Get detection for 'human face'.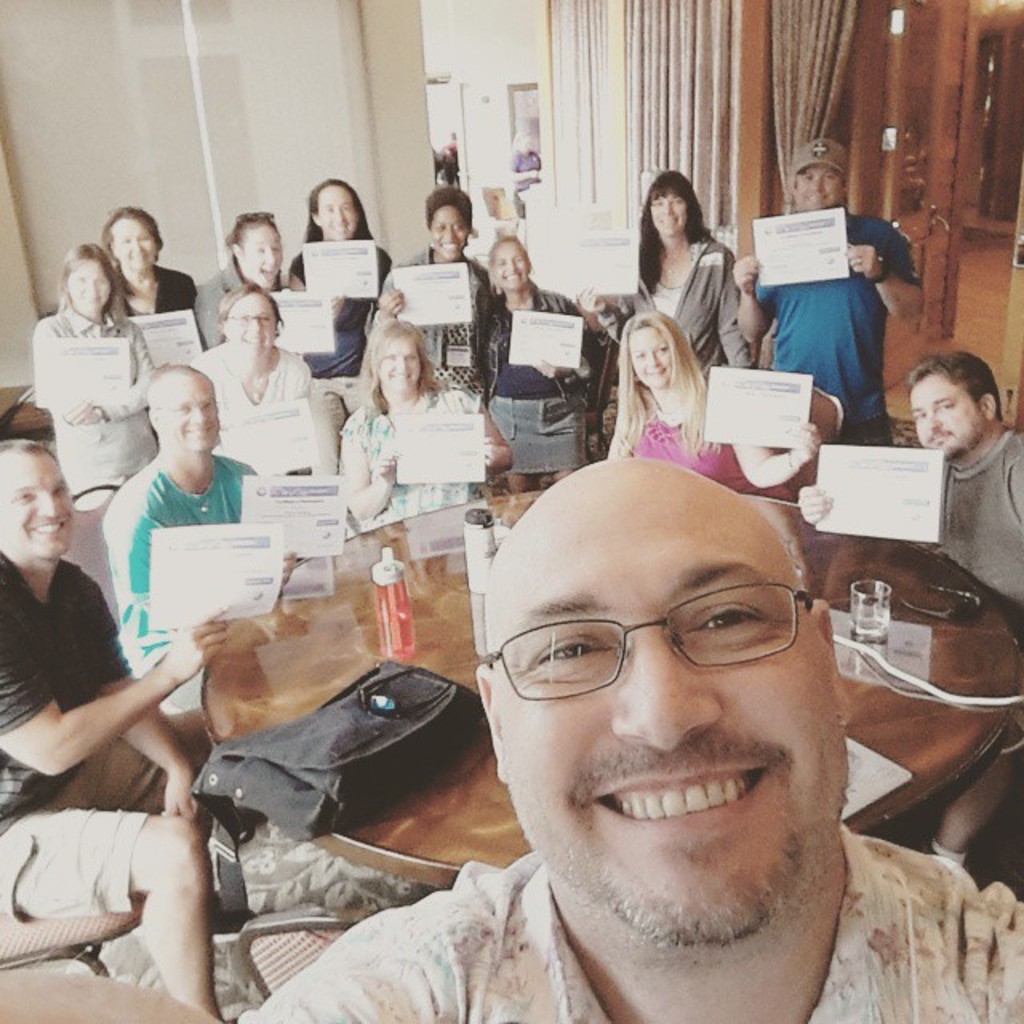
Detection: (x1=66, y1=259, x2=112, y2=310).
